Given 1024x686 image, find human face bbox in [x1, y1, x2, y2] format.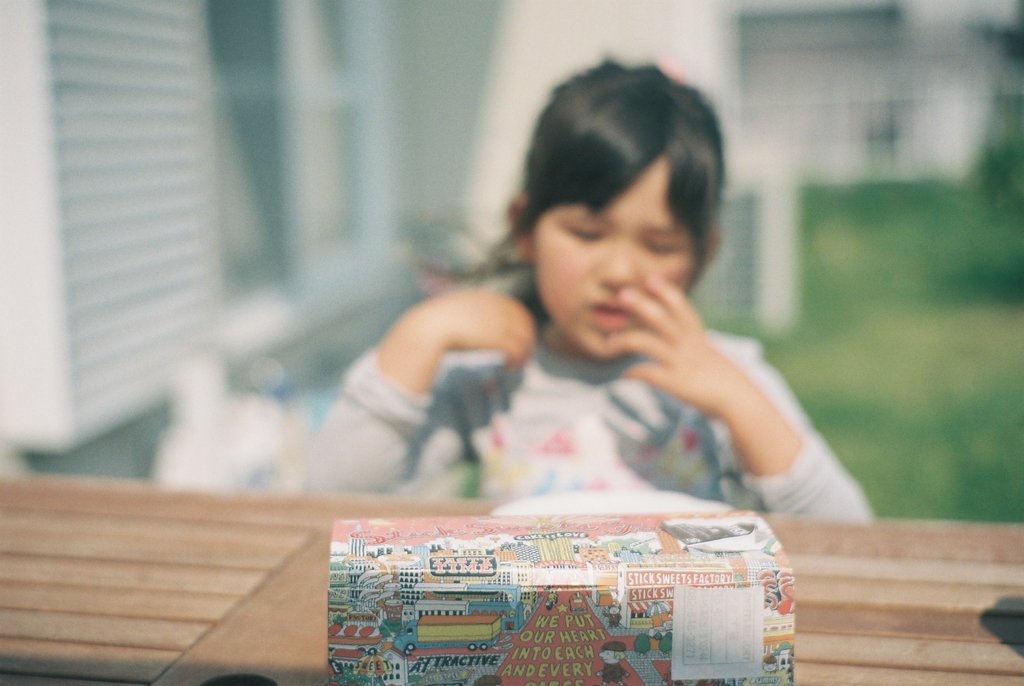
[529, 145, 698, 356].
